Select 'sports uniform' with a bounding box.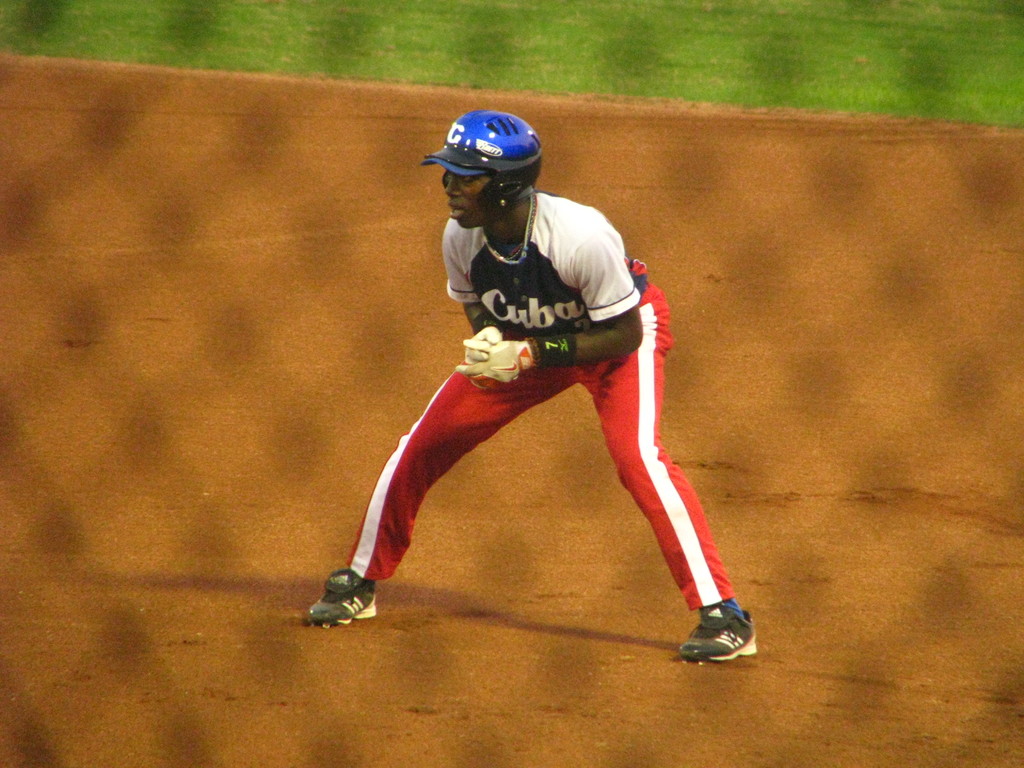
303, 109, 758, 667.
